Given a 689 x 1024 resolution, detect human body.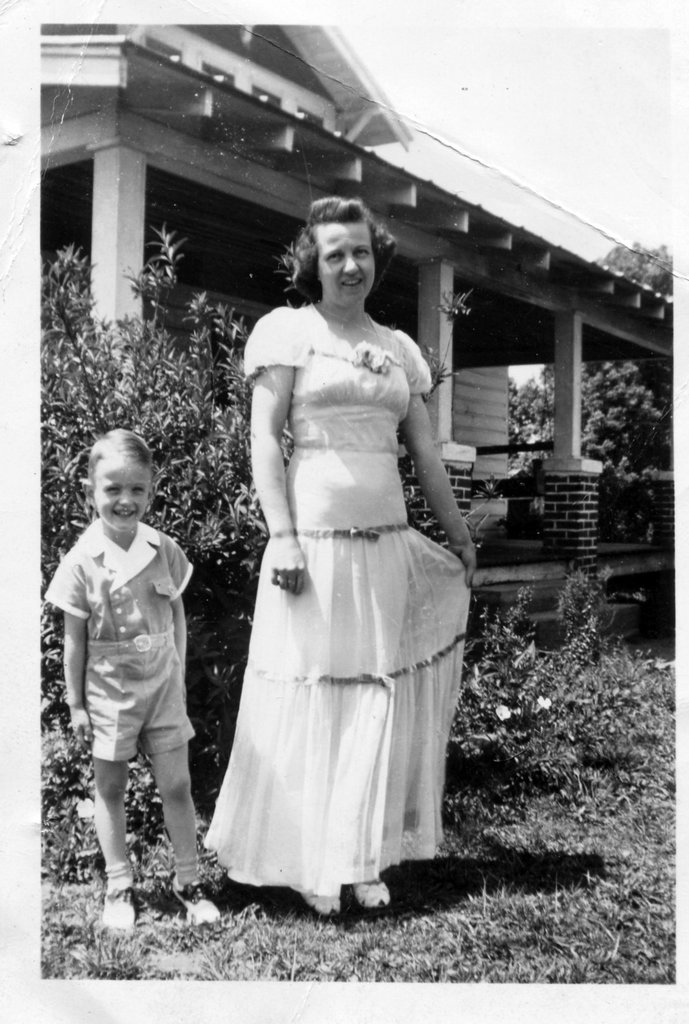
region(199, 208, 465, 949).
